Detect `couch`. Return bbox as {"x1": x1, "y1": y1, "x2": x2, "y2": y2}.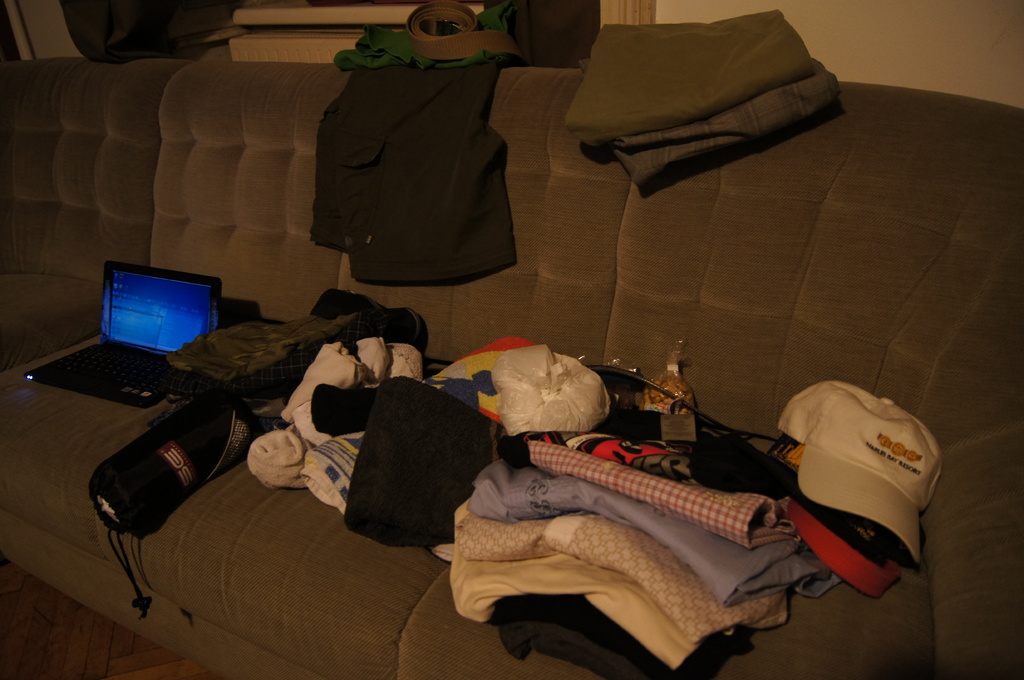
{"x1": 0, "y1": 58, "x2": 1023, "y2": 679}.
